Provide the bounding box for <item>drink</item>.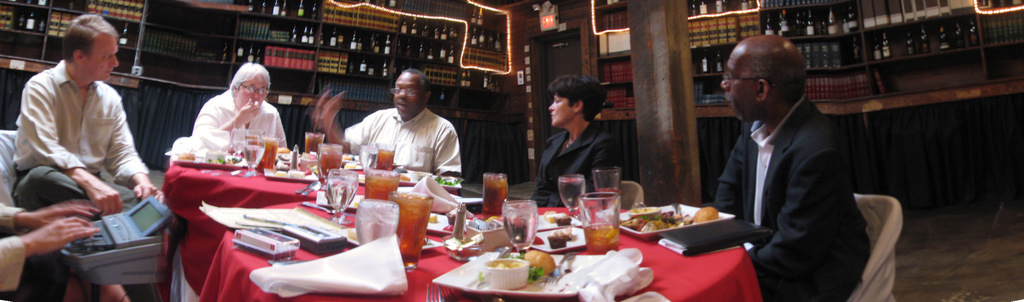
<bbox>367, 186, 436, 263</bbox>.
